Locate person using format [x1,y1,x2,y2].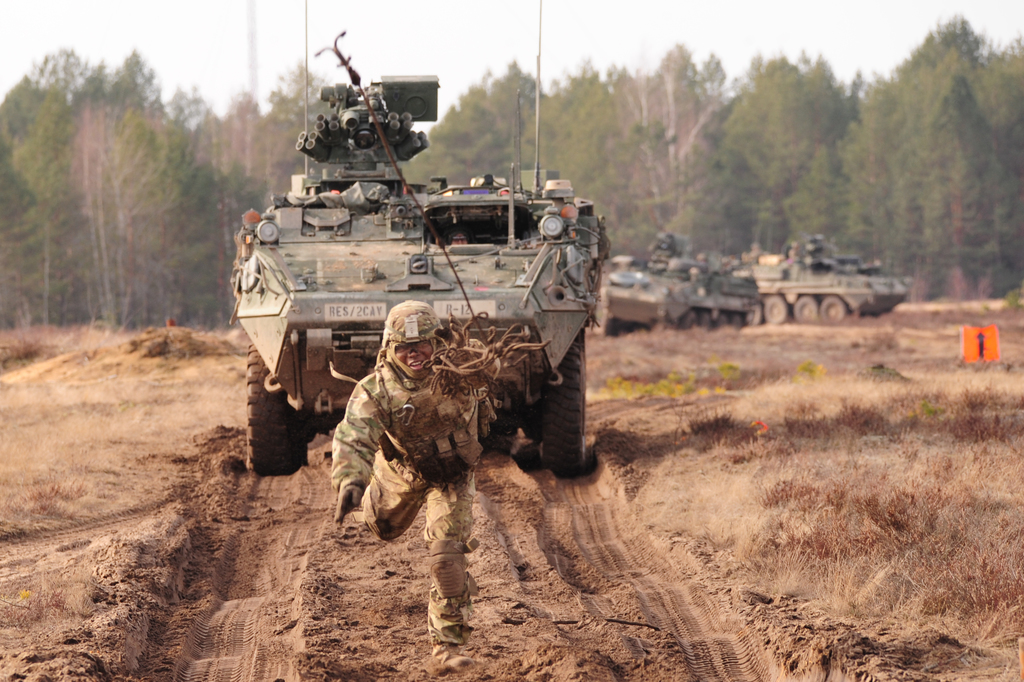
[338,297,495,572].
